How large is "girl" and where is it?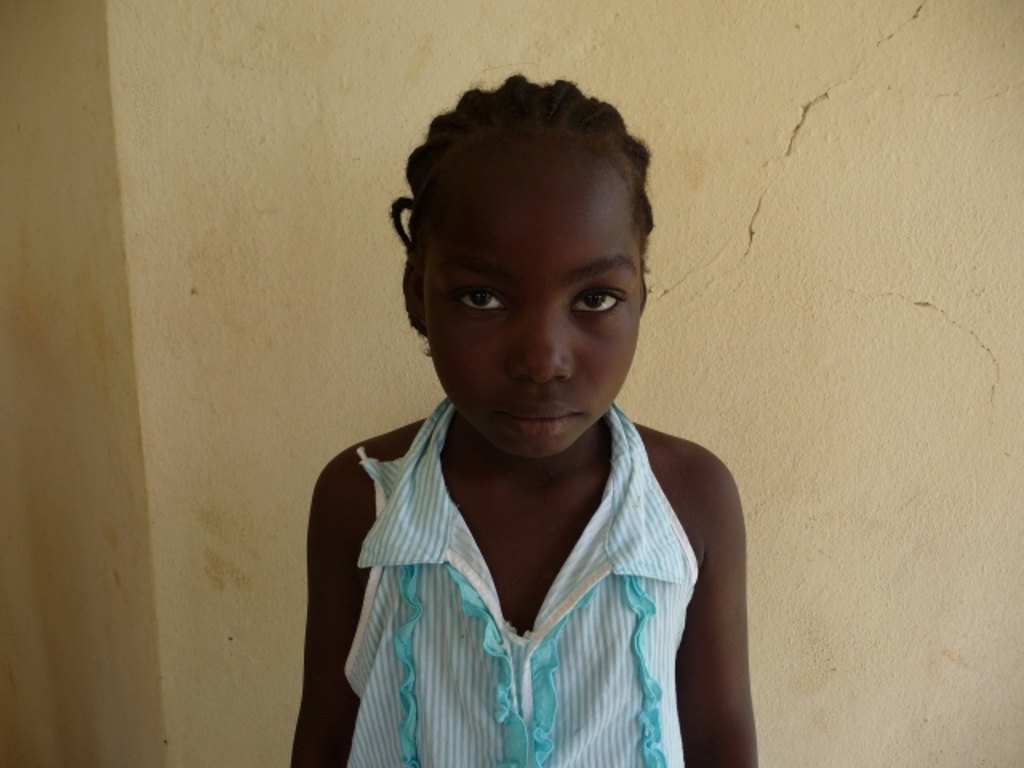
Bounding box: <region>291, 75, 758, 766</region>.
